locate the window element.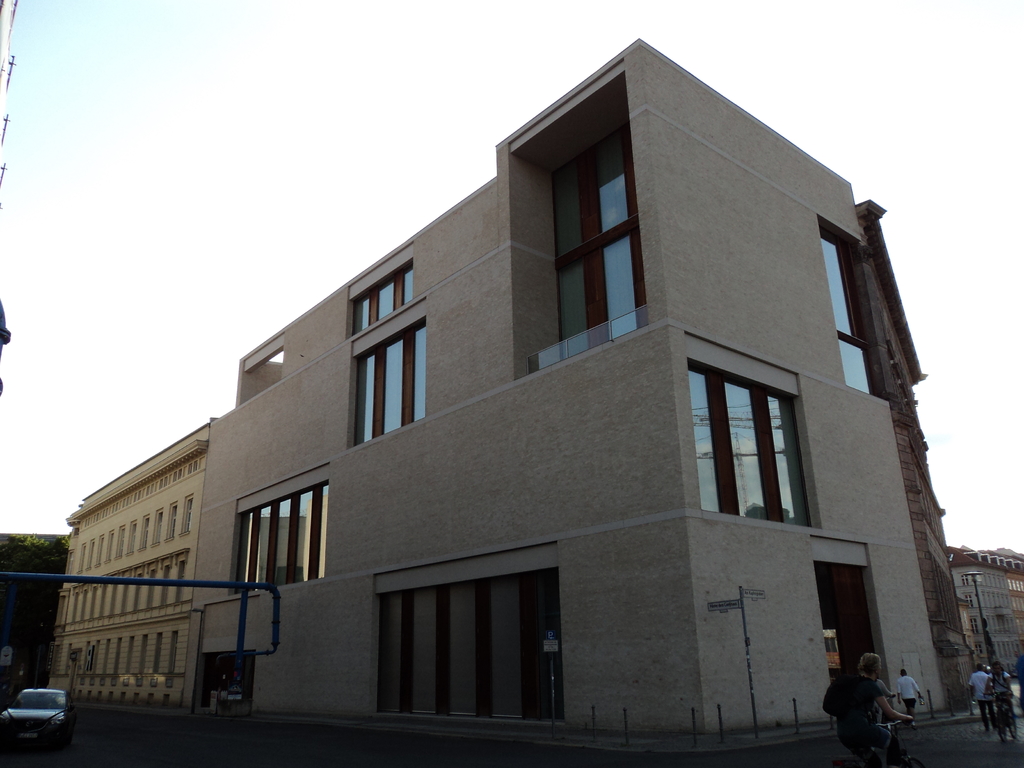
Element bbox: BBox(148, 509, 161, 545).
